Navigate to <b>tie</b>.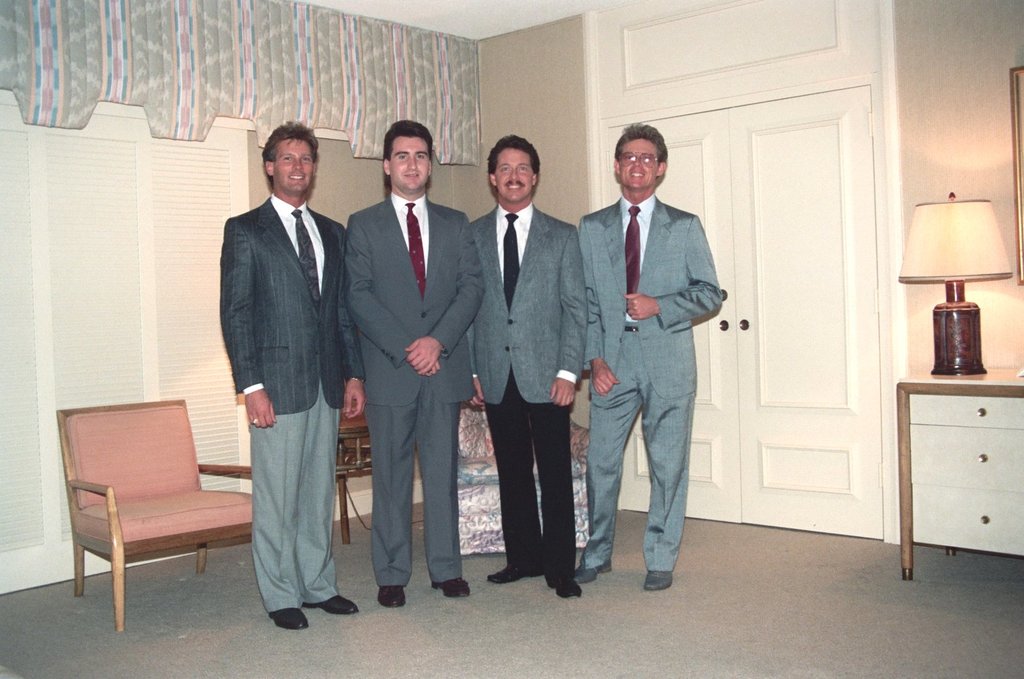
Navigation target: bbox=(291, 204, 323, 313).
